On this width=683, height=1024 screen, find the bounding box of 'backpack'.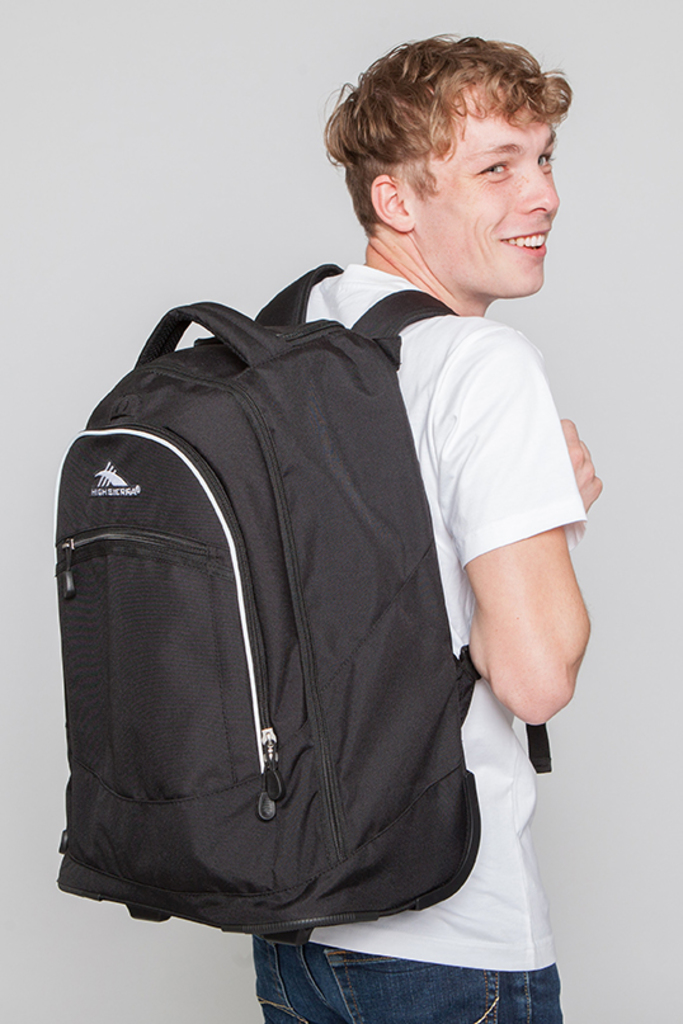
Bounding box: [x1=57, y1=266, x2=556, y2=935].
